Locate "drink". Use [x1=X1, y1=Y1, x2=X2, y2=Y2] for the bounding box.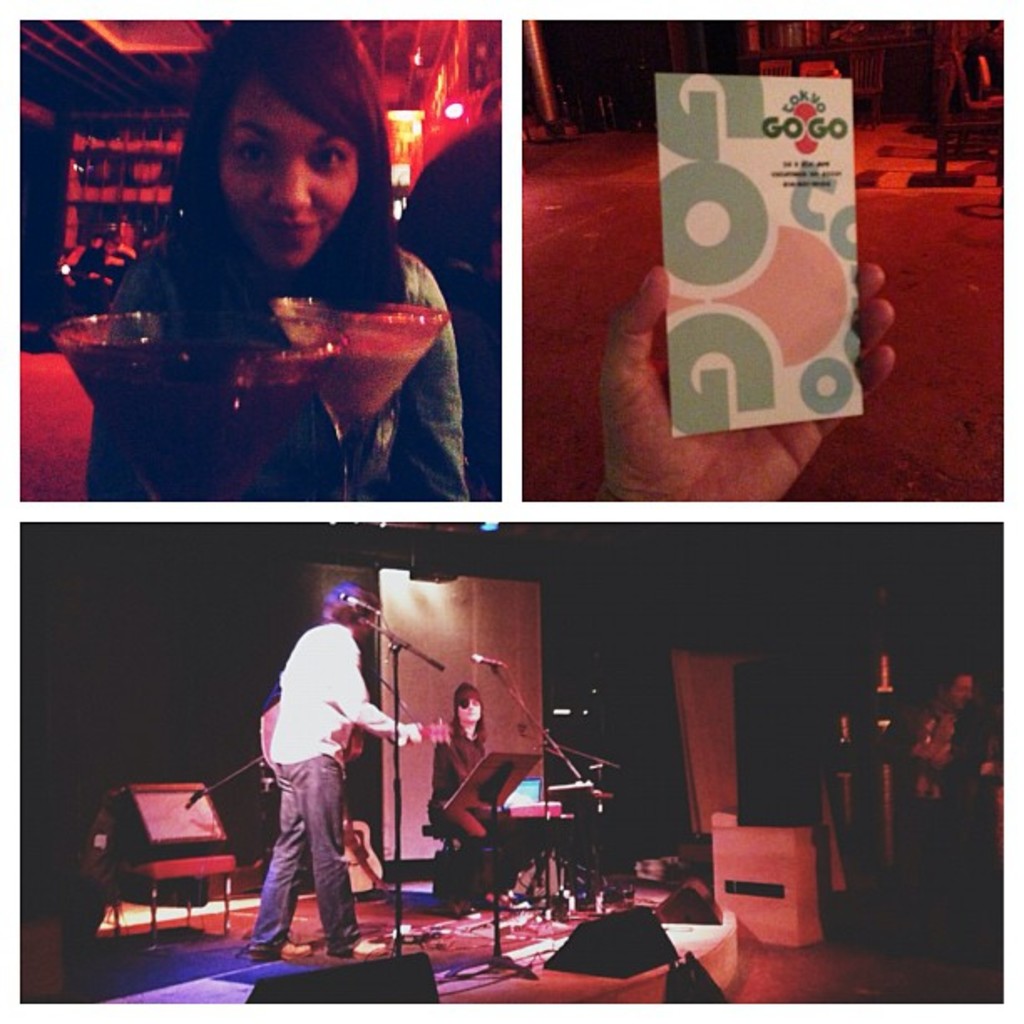
[x1=70, y1=336, x2=321, y2=507].
